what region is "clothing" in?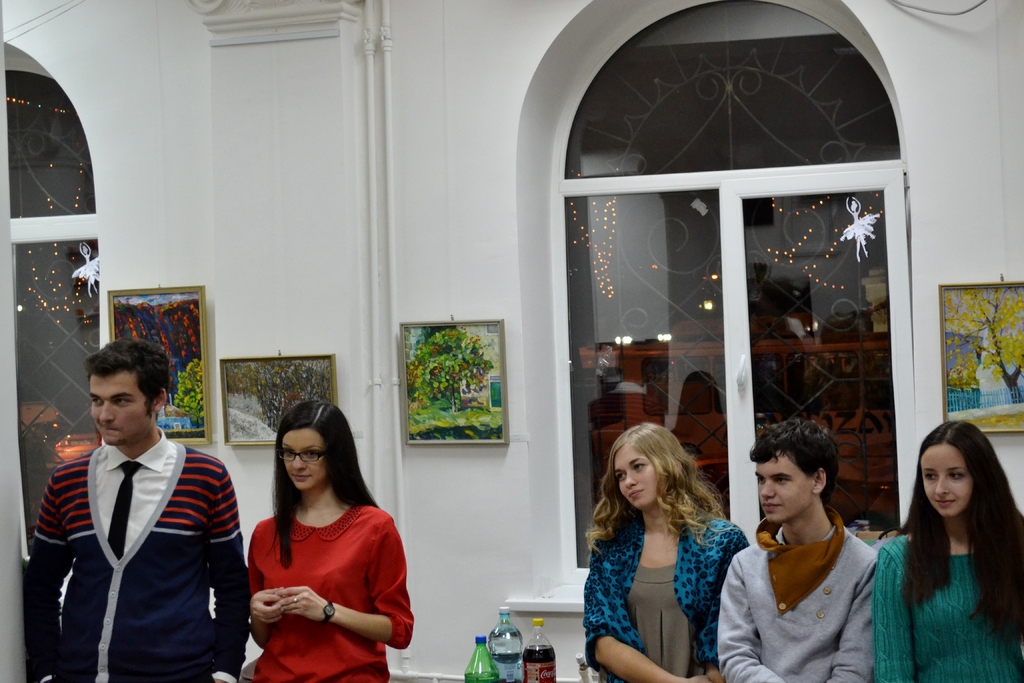
pyautogui.locateOnScreen(703, 520, 885, 682).
